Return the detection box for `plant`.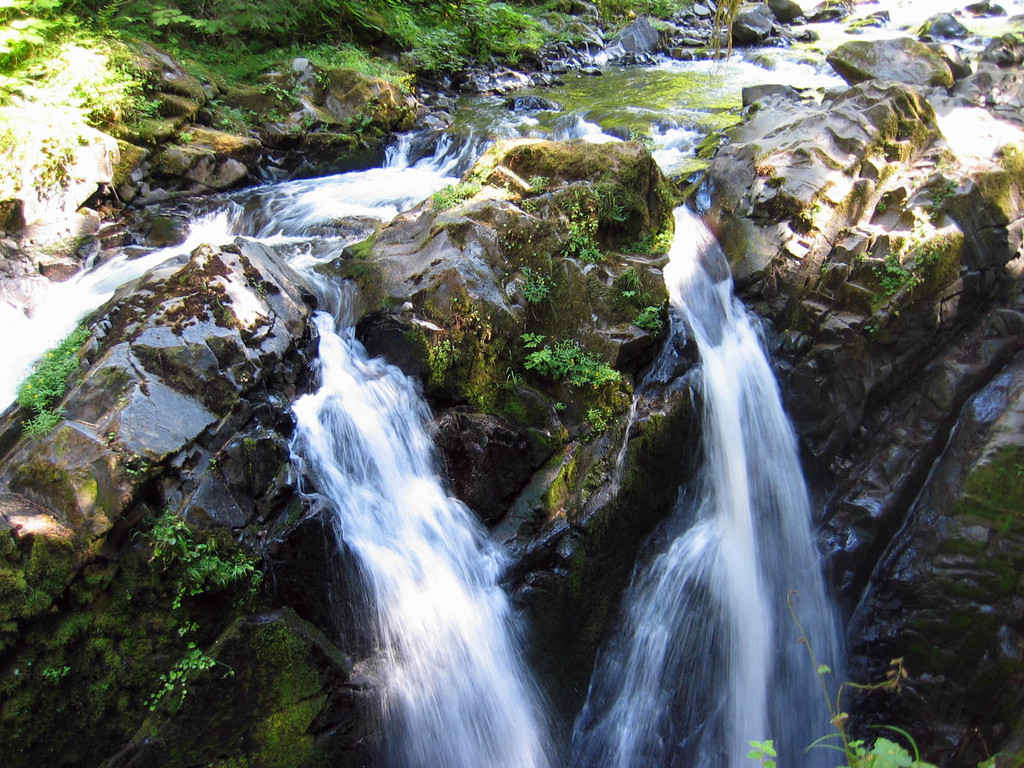
{"left": 128, "top": 452, "right": 148, "bottom": 475}.
